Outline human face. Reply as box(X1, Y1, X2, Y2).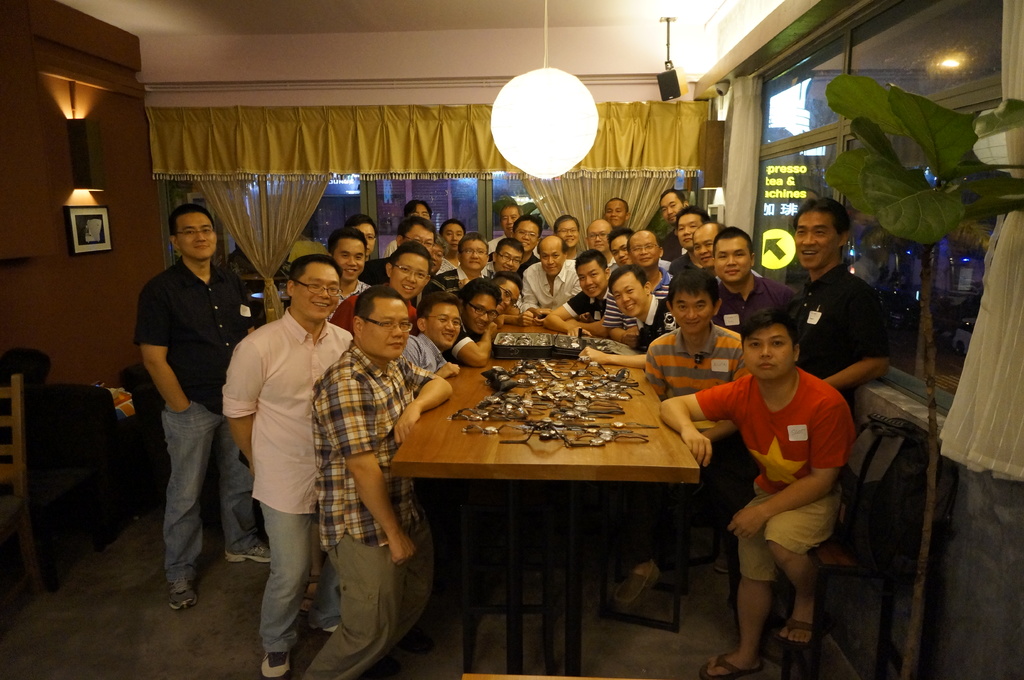
box(424, 301, 461, 349).
